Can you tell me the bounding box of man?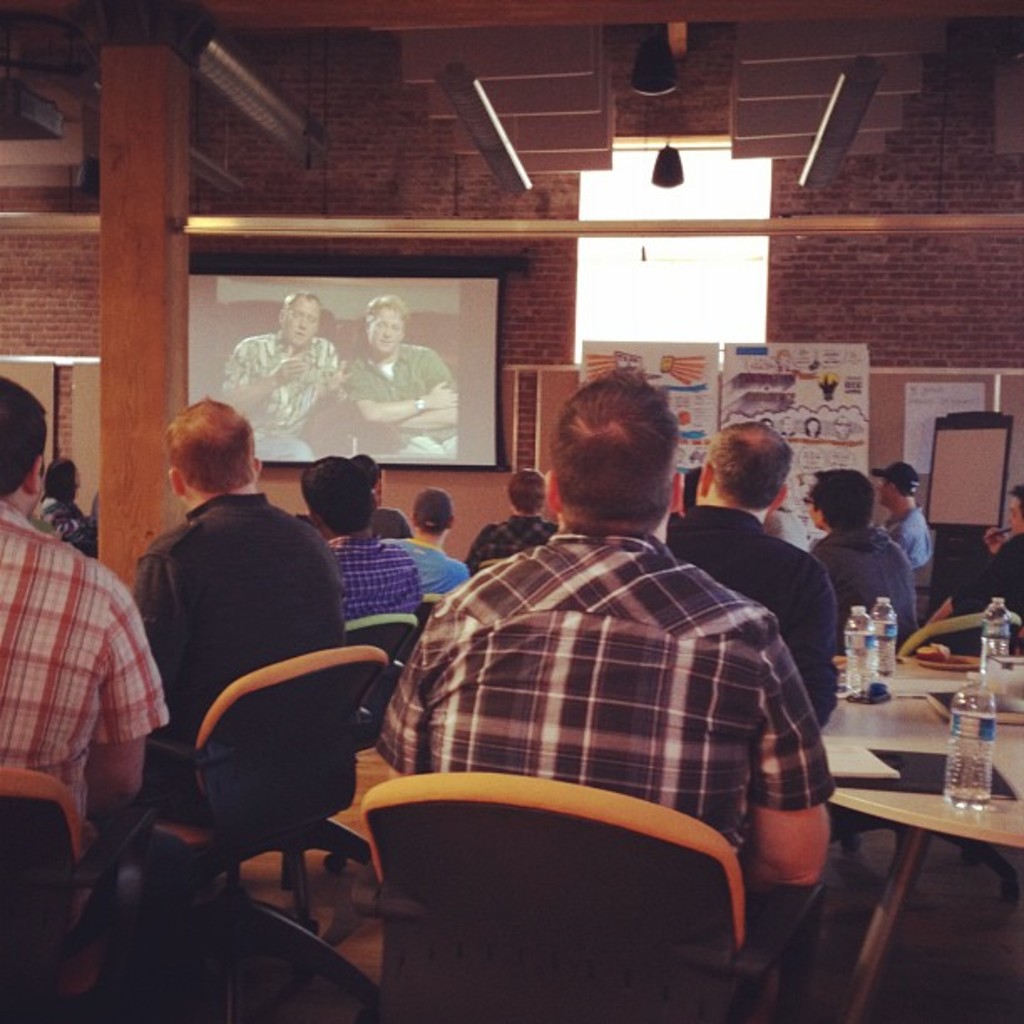
x1=397 y1=485 x2=472 y2=597.
